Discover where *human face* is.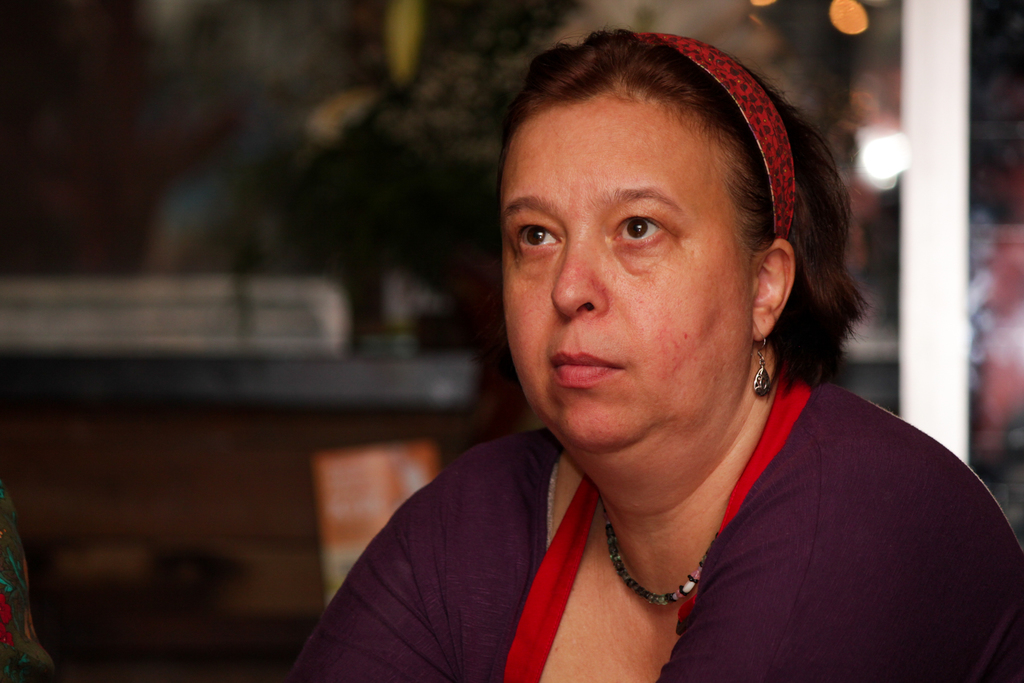
Discovered at 497/89/753/450.
